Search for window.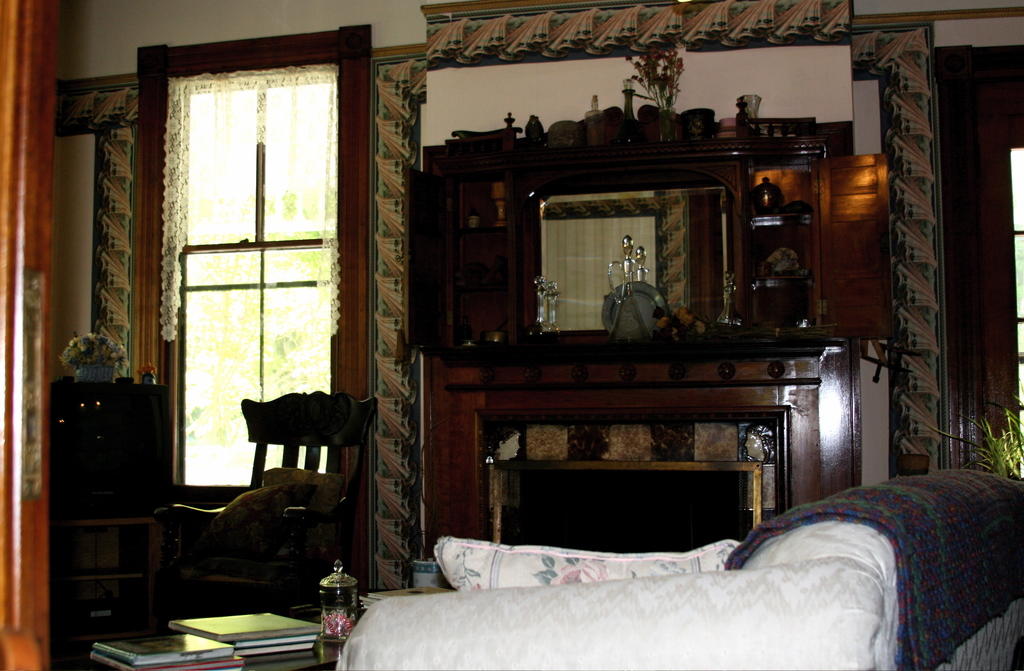
Found at region(142, 19, 373, 547).
